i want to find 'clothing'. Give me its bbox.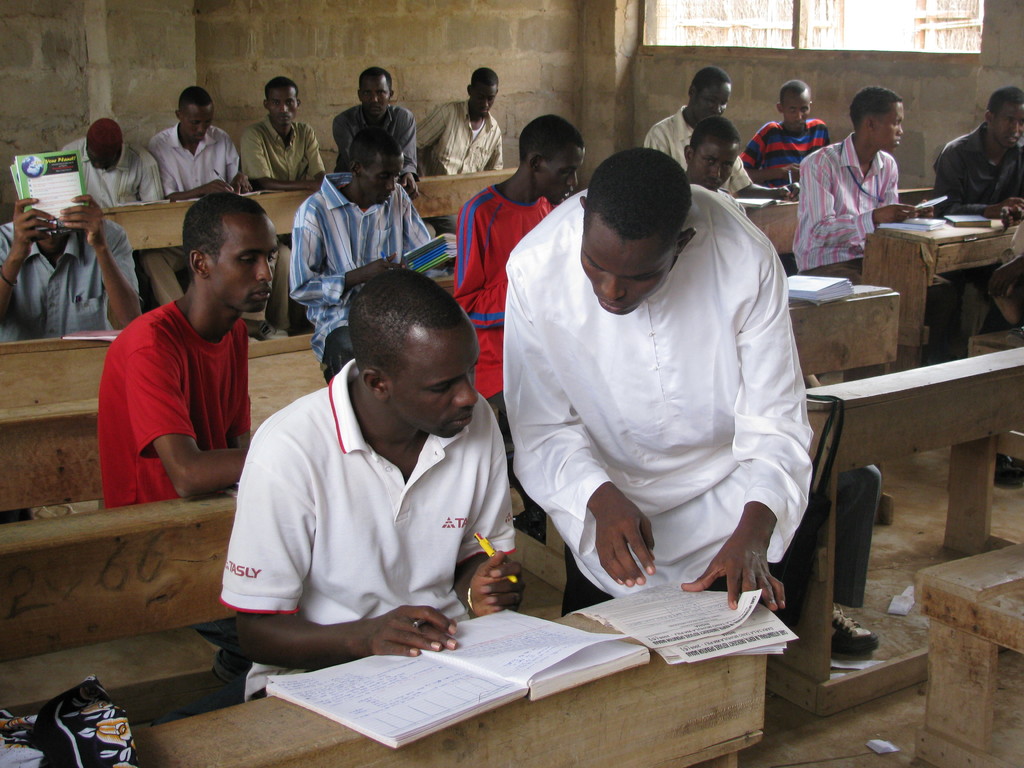
detection(413, 100, 518, 180).
